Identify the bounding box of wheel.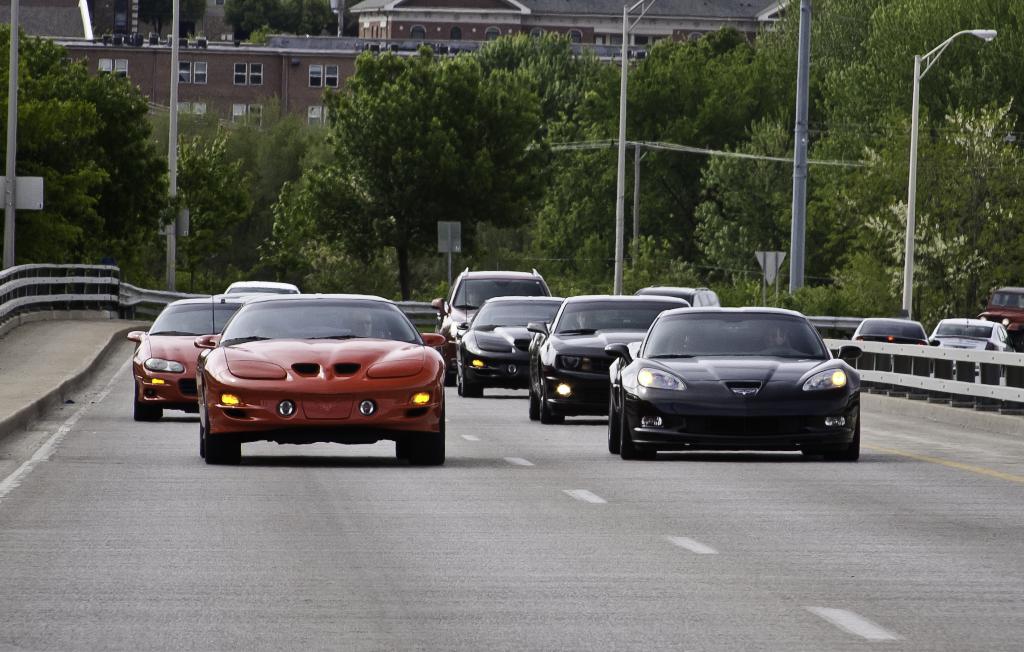
Rect(827, 424, 861, 463).
